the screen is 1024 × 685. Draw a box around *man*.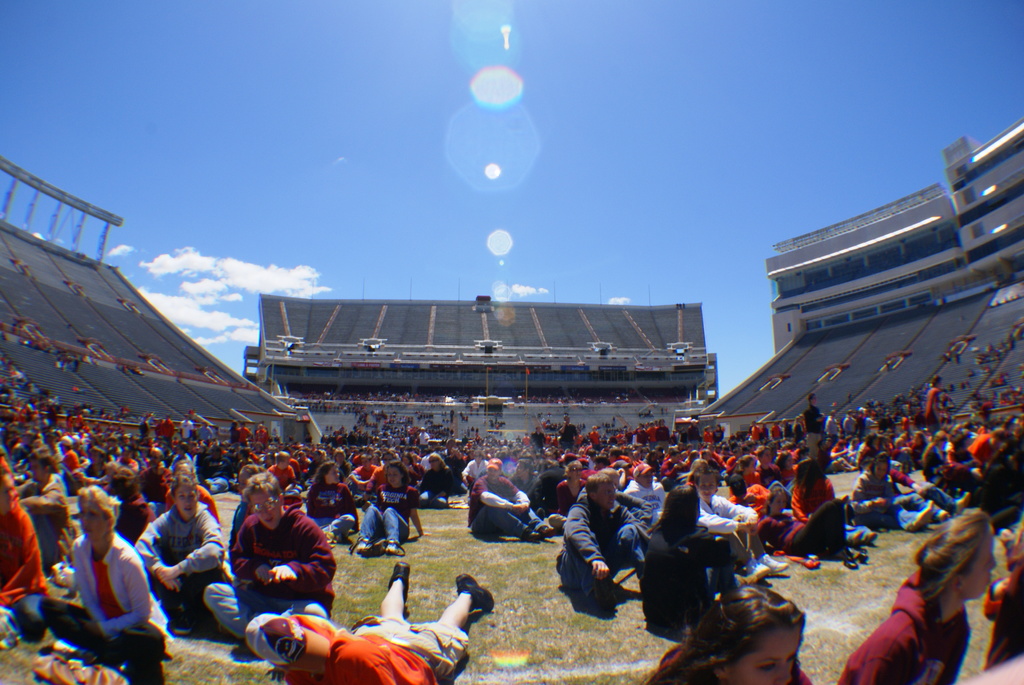
{"left": 531, "top": 423, "right": 548, "bottom": 453}.
